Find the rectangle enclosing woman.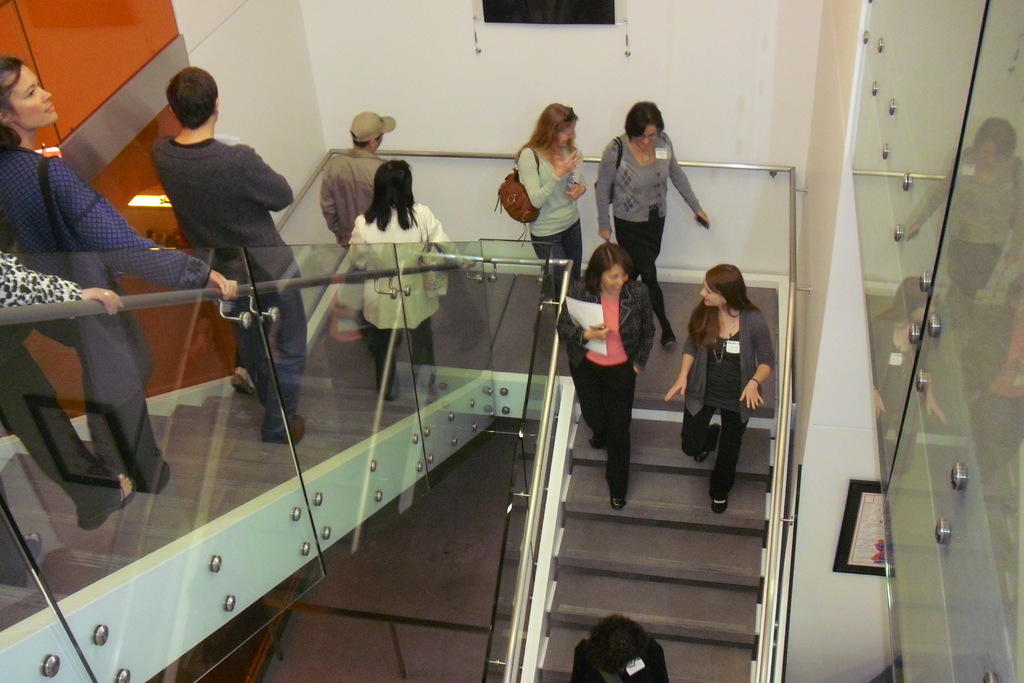
x1=666 y1=247 x2=771 y2=512.
